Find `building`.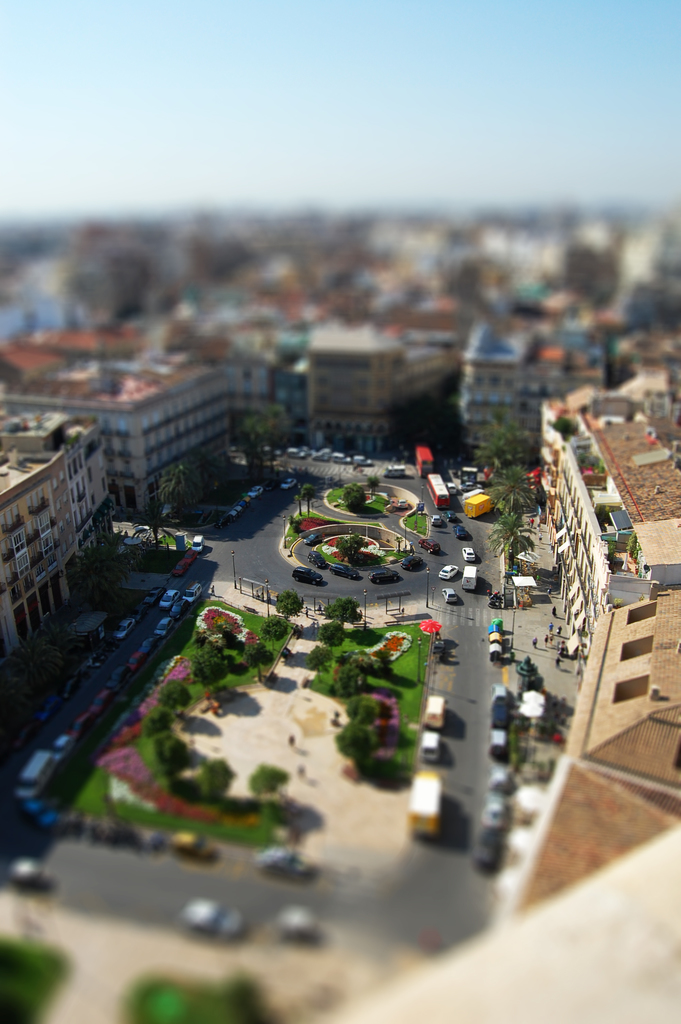
<bbox>551, 594, 680, 839</bbox>.
